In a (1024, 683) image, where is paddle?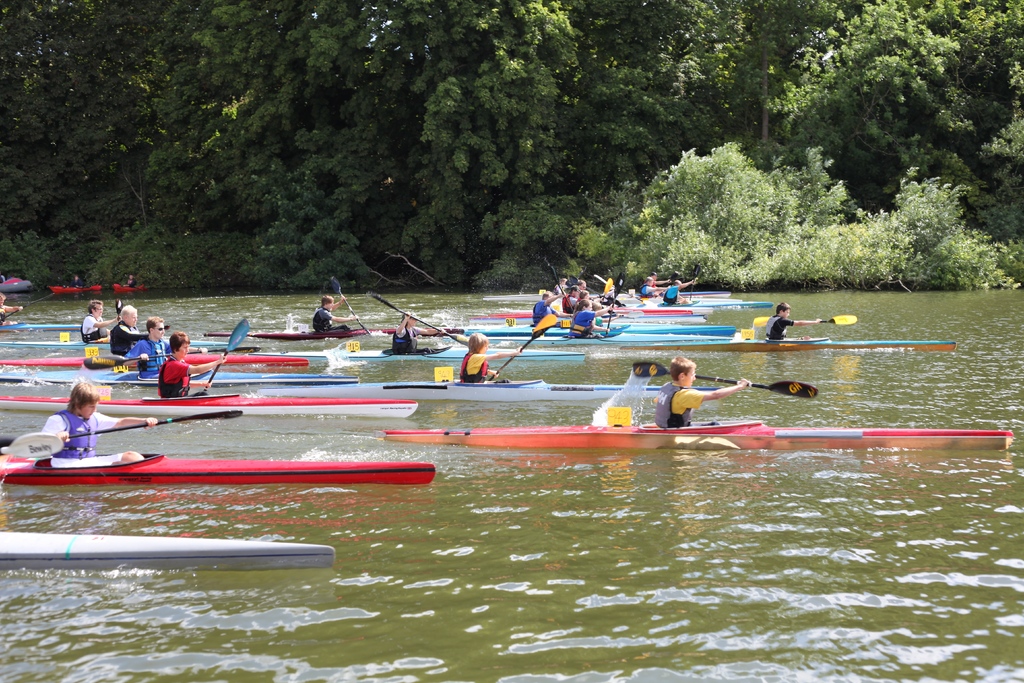
599, 295, 621, 336.
